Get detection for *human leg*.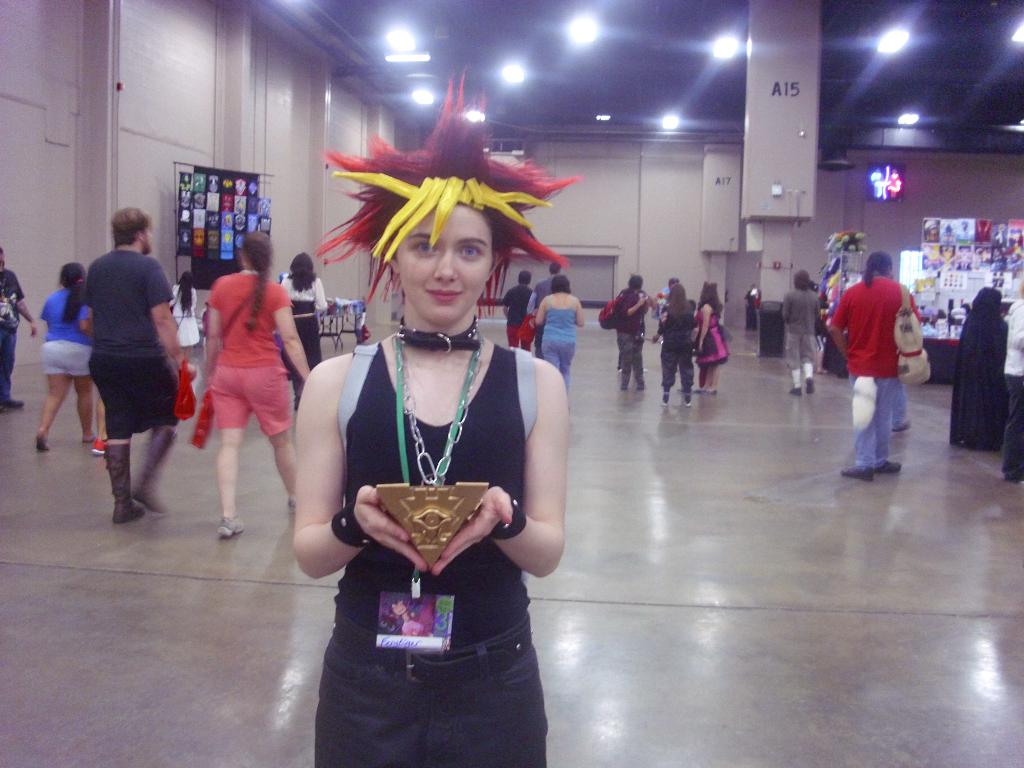
Detection: region(543, 344, 573, 397).
